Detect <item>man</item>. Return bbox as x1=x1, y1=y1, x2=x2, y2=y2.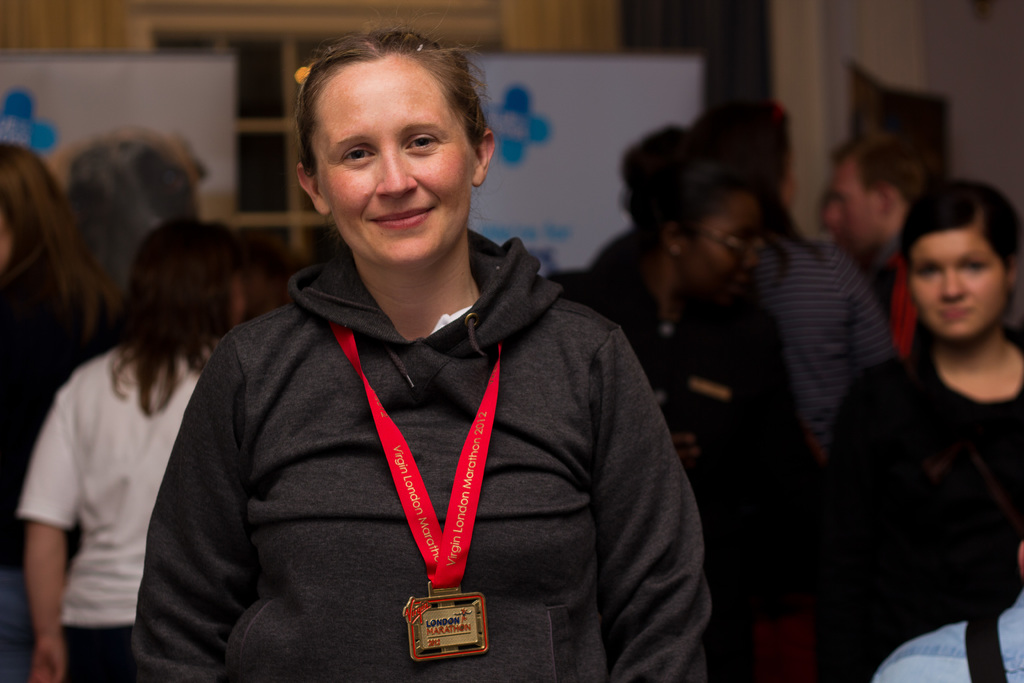
x1=822, y1=133, x2=945, y2=361.
